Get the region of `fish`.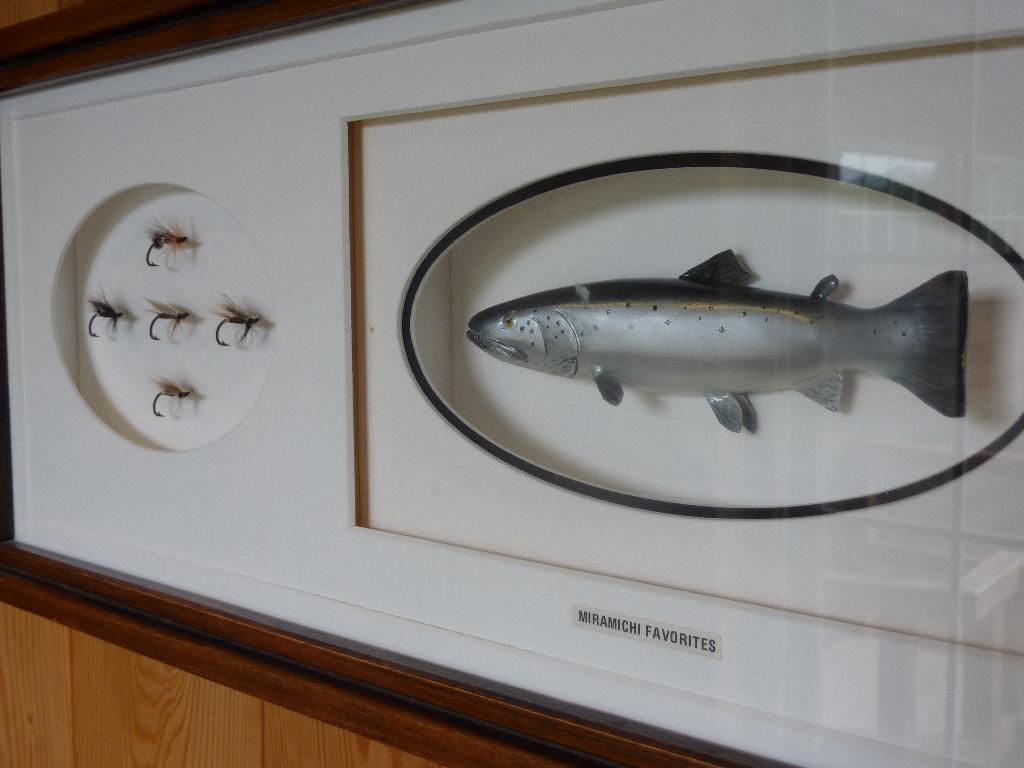
crop(439, 239, 956, 436).
